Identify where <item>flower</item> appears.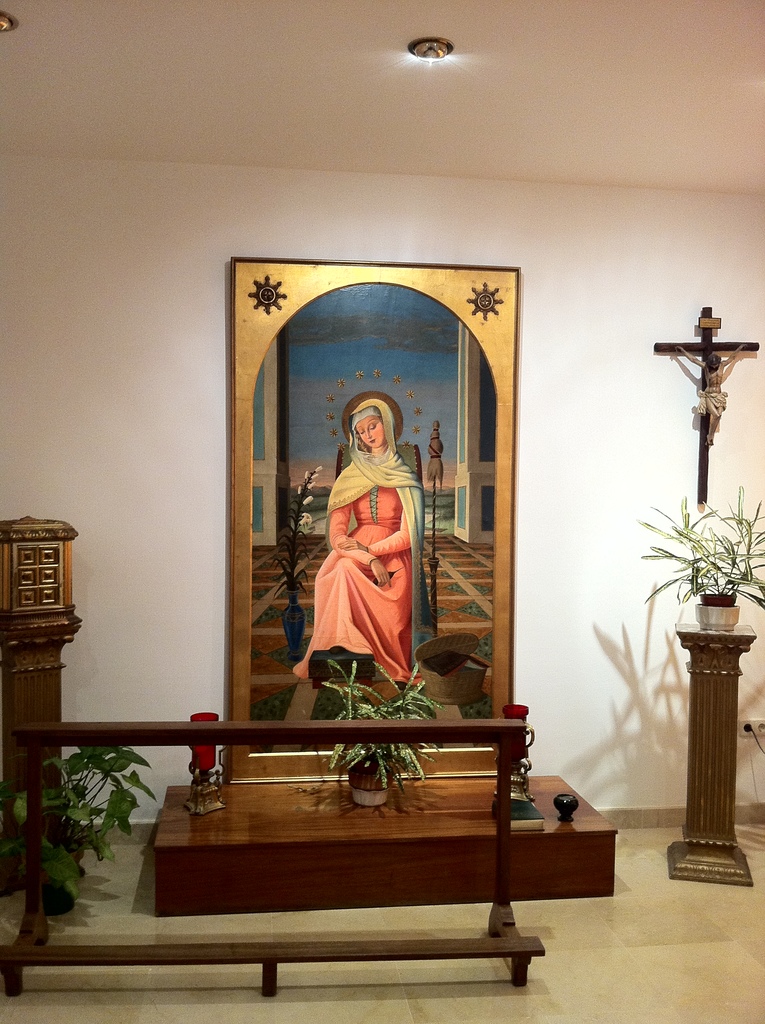
Appears at select_region(415, 402, 426, 414).
